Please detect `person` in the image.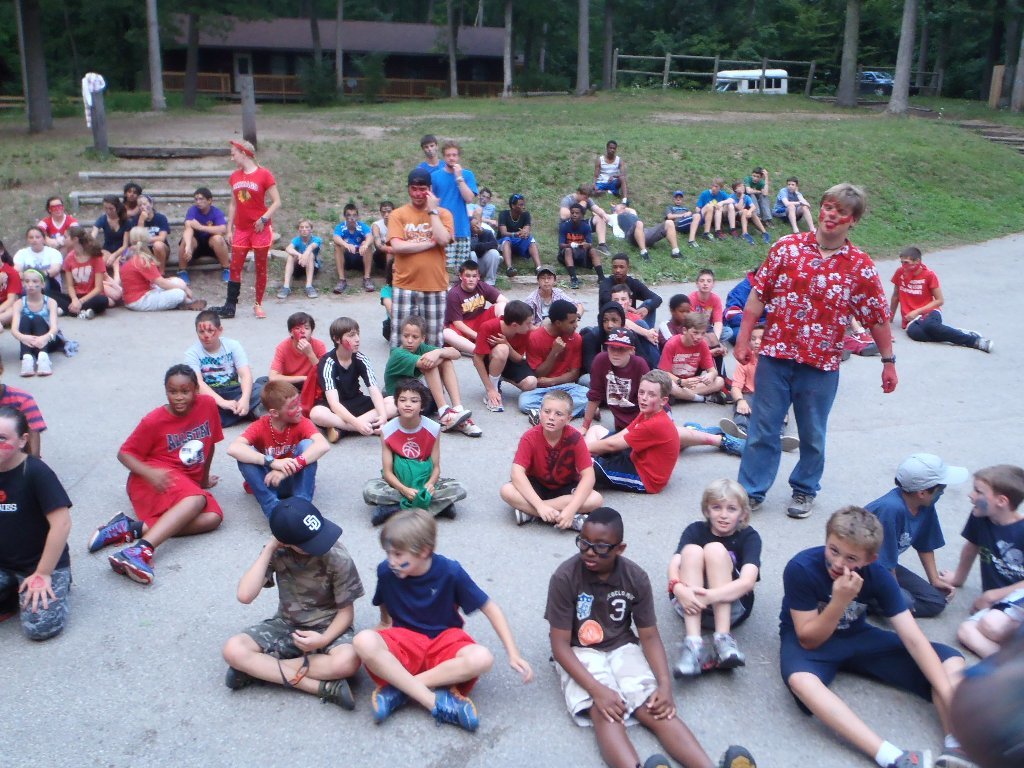
<region>557, 202, 617, 283</region>.
